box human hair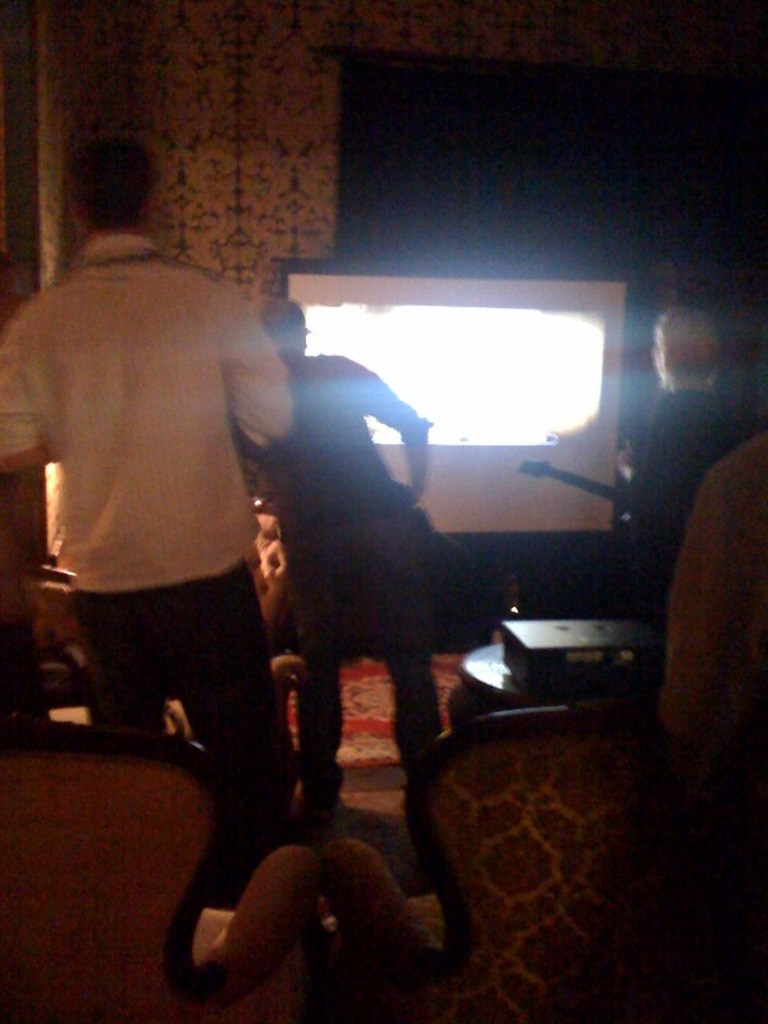
crop(650, 312, 717, 379)
